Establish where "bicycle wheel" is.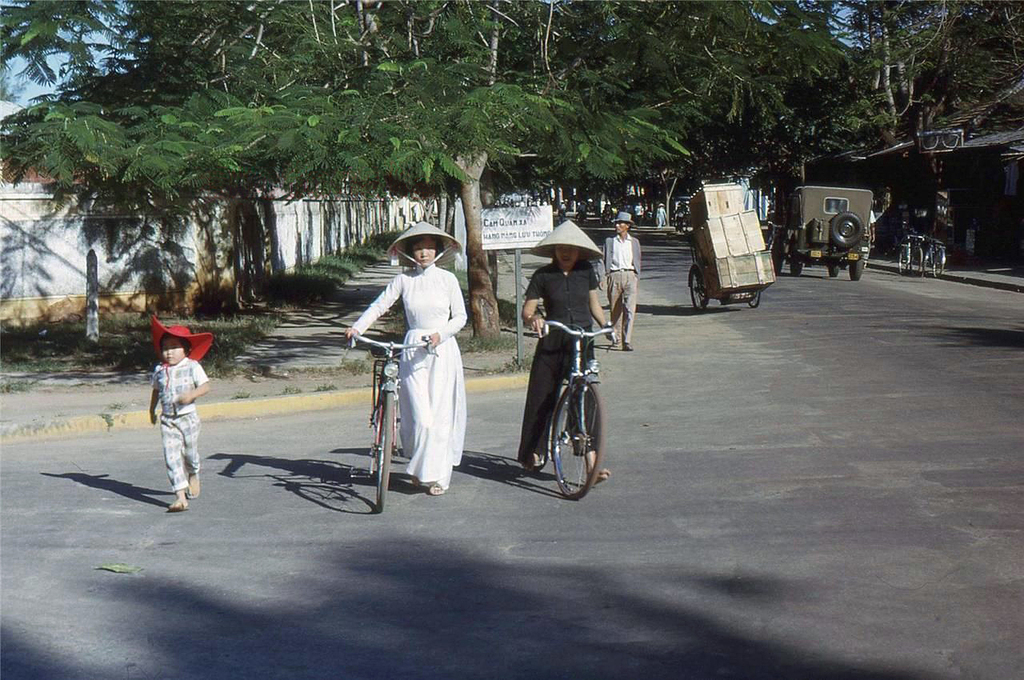
Established at bbox=[750, 292, 762, 308].
